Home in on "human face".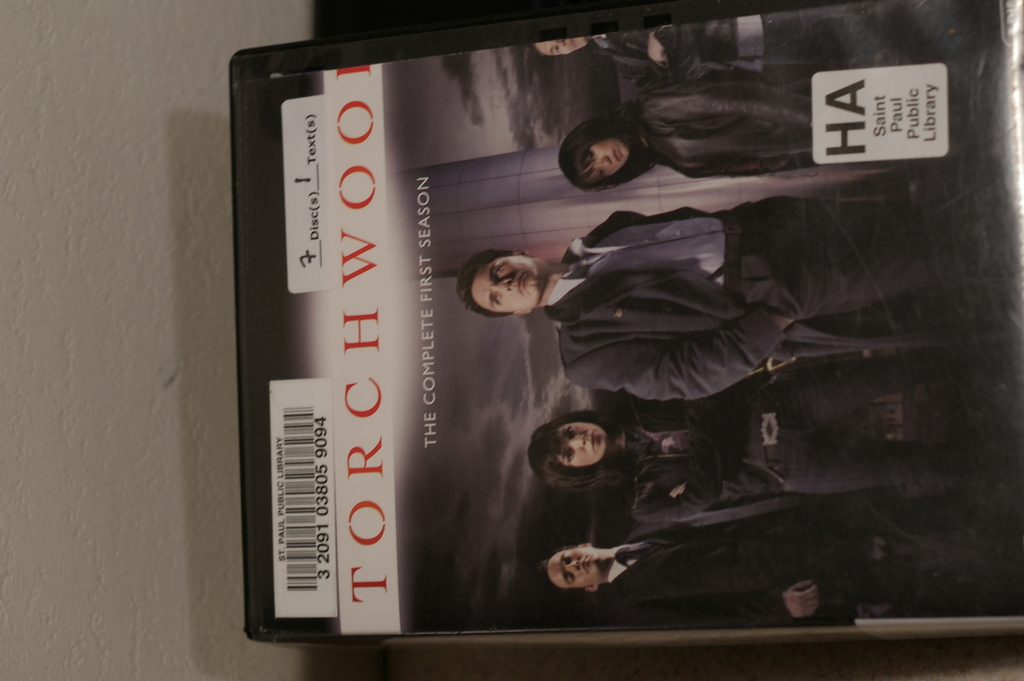
Homed in at select_region(584, 138, 628, 177).
